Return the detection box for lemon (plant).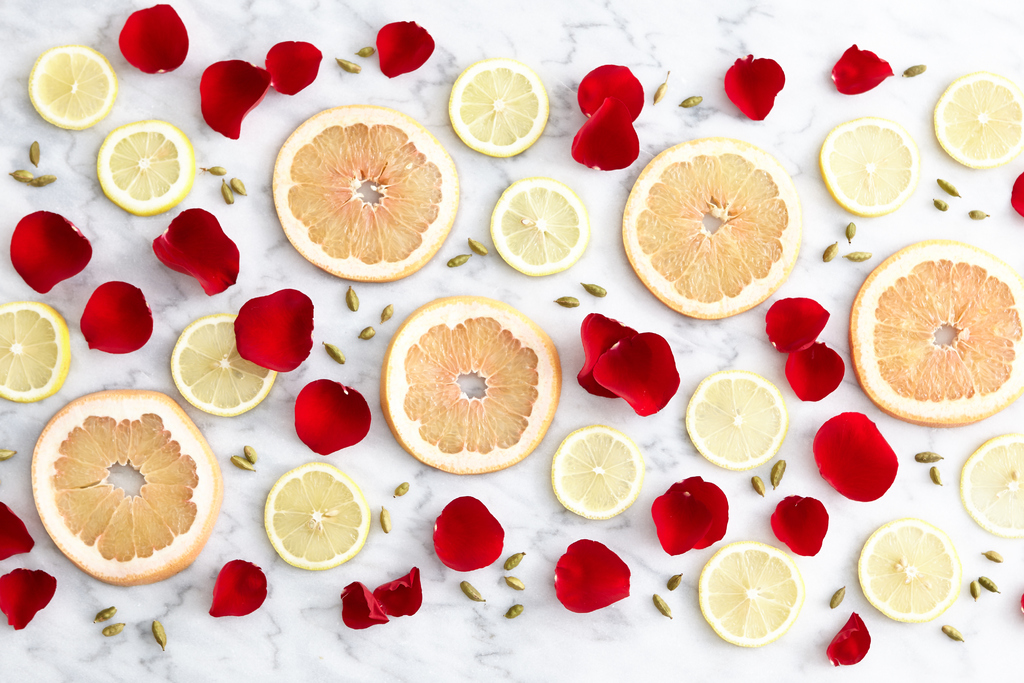
select_region(449, 60, 552, 159).
